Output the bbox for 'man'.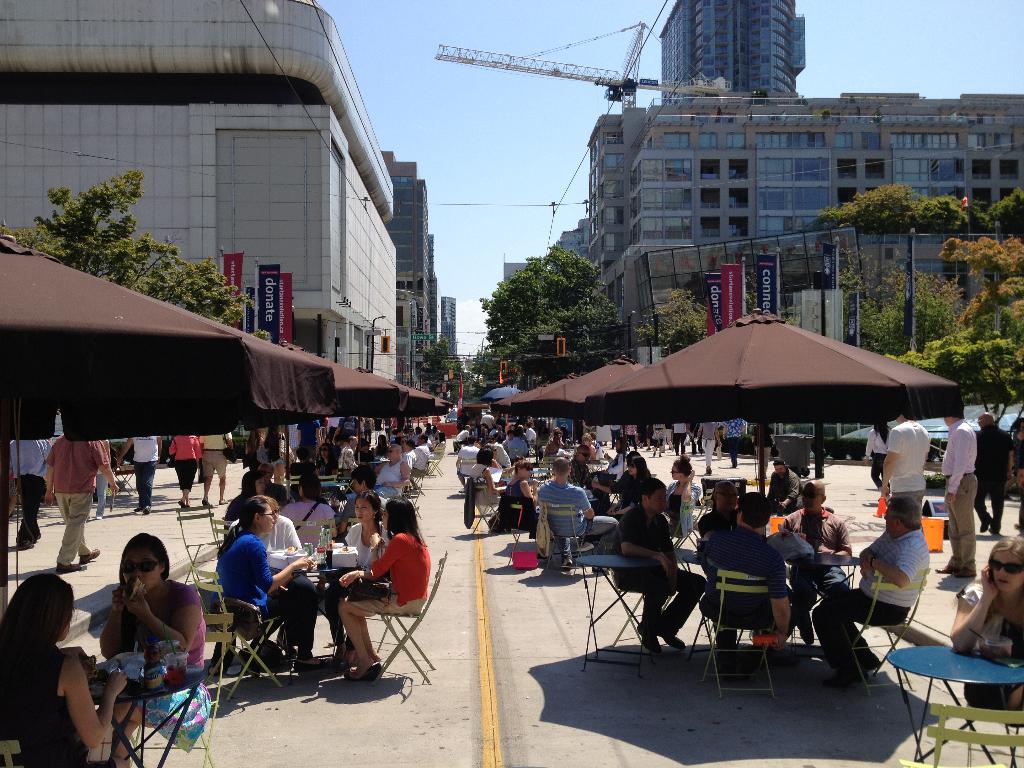
x1=42 y1=430 x2=120 y2=570.
